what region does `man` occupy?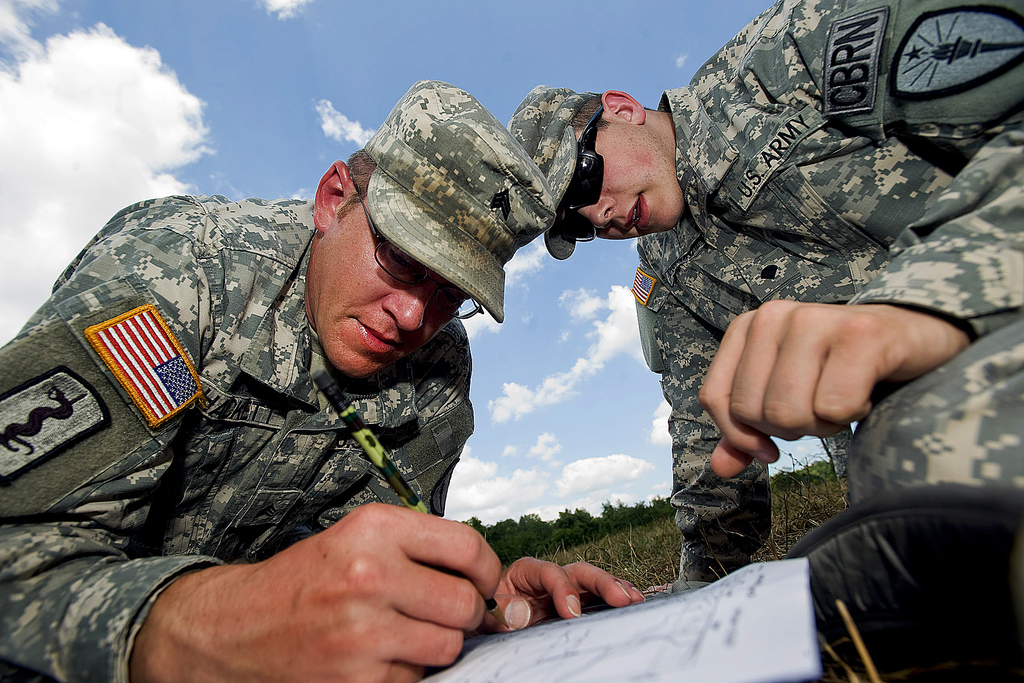
{"left": 42, "top": 139, "right": 663, "bottom": 681}.
